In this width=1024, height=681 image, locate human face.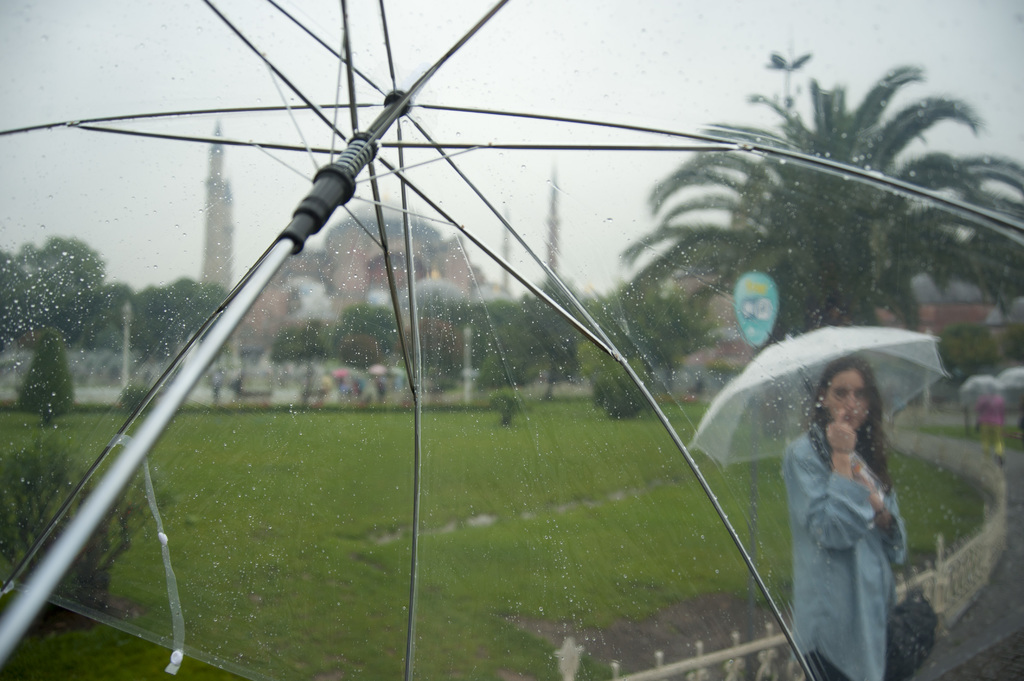
Bounding box: x1=826, y1=367, x2=867, y2=429.
